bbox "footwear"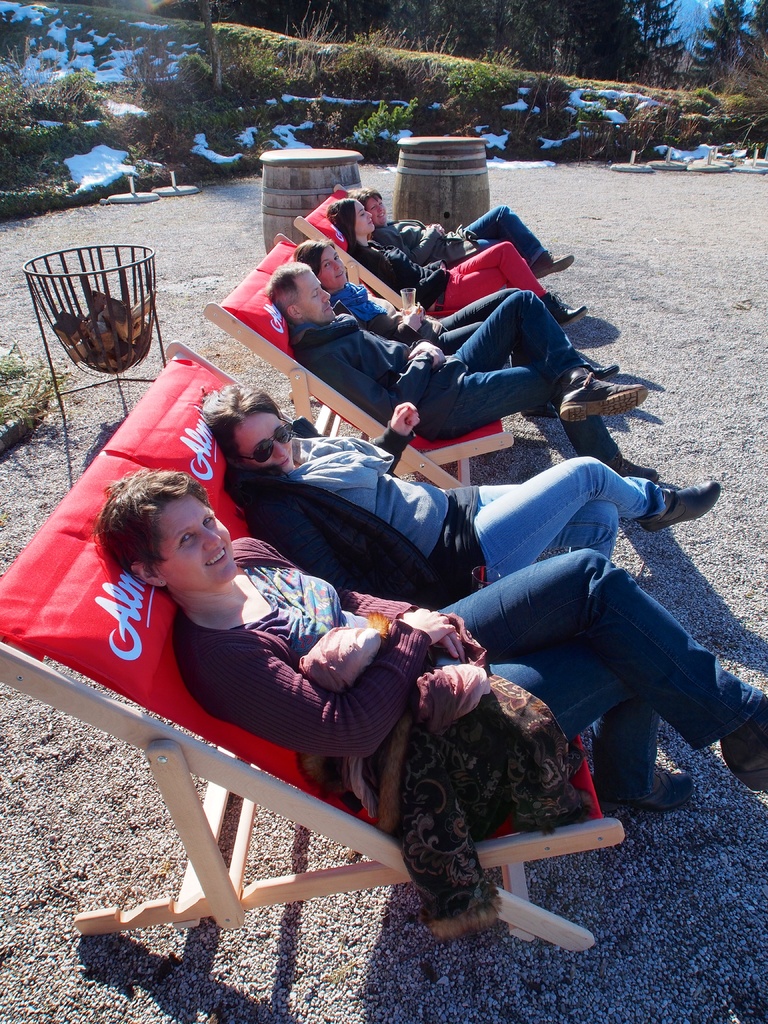
[531,253,577,277]
